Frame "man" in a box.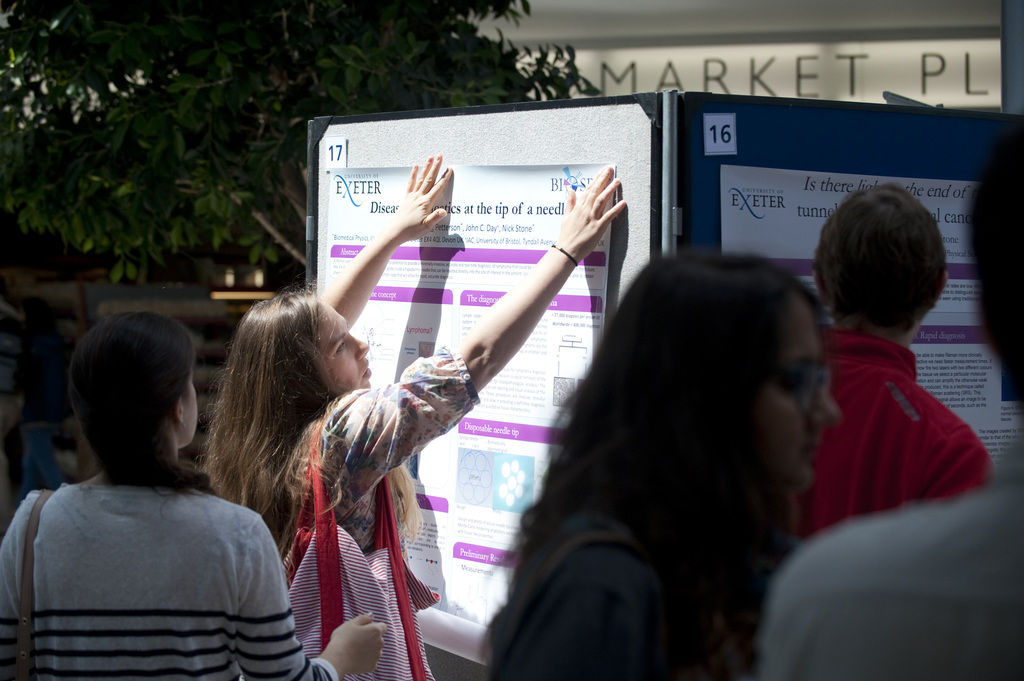
(748,109,1023,680).
